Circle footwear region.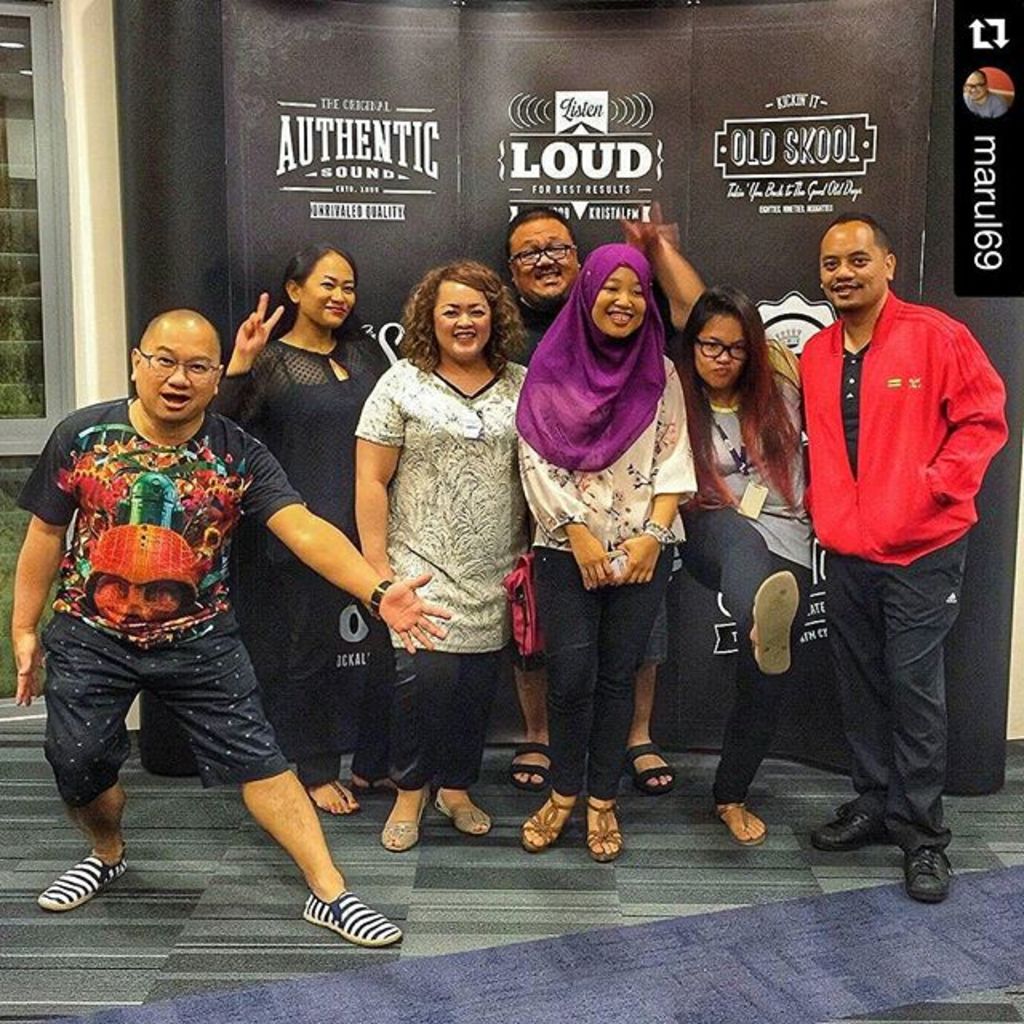
Region: (x1=32, y1=840, x2=126, y2=909).
